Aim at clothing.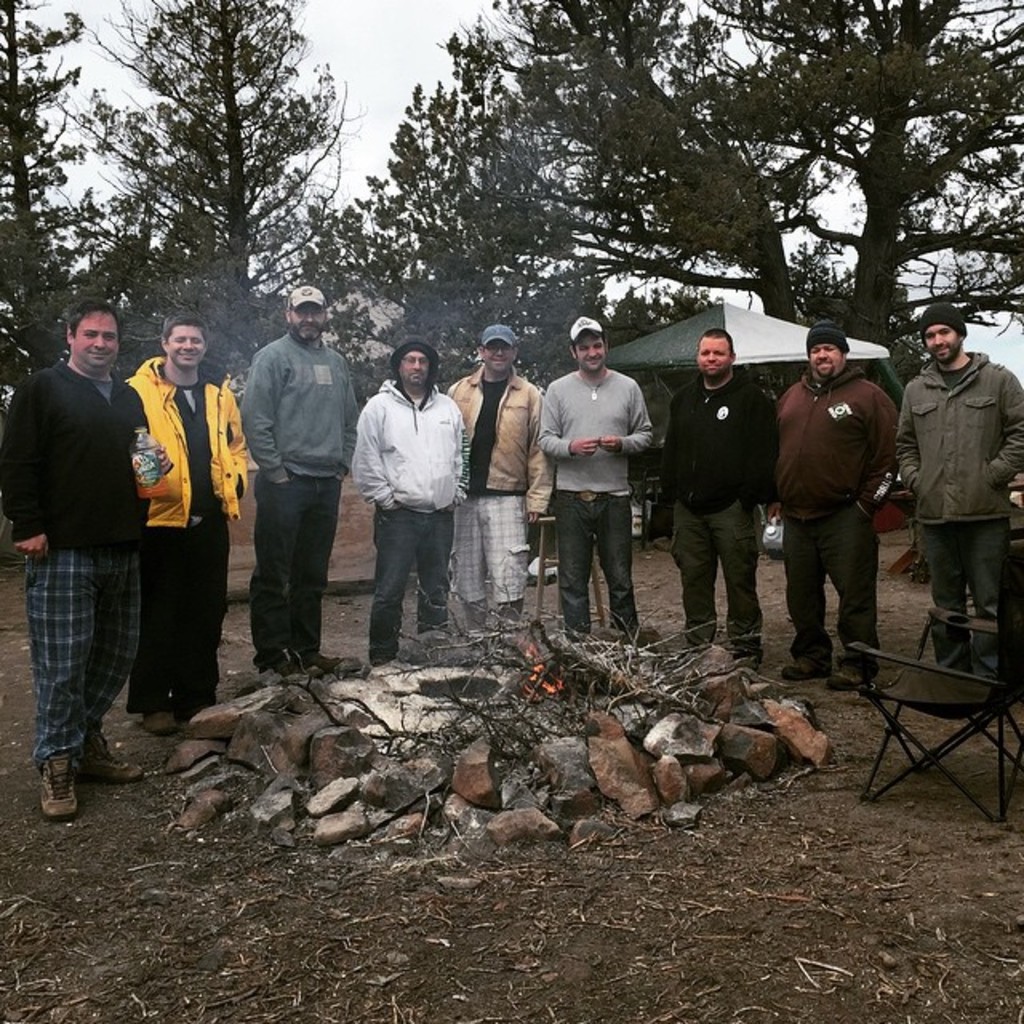
Aimed at [x1=125, y1=350, x2=253, y2=706].
